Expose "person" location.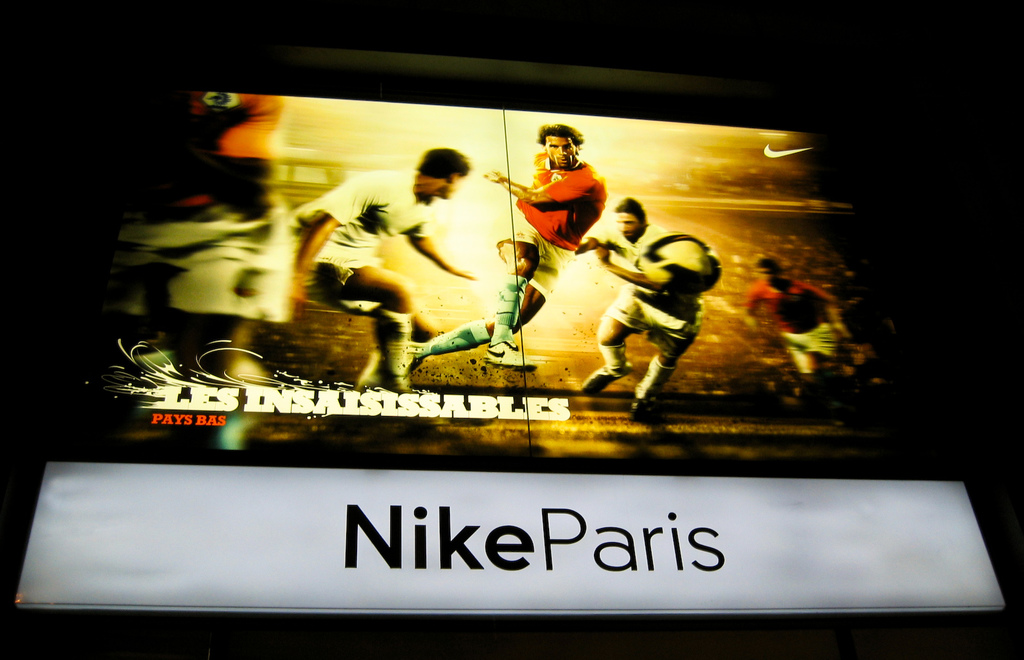
Exposed at {"left": 745, "top": 259, "right": 860, "bottom": 387}.
